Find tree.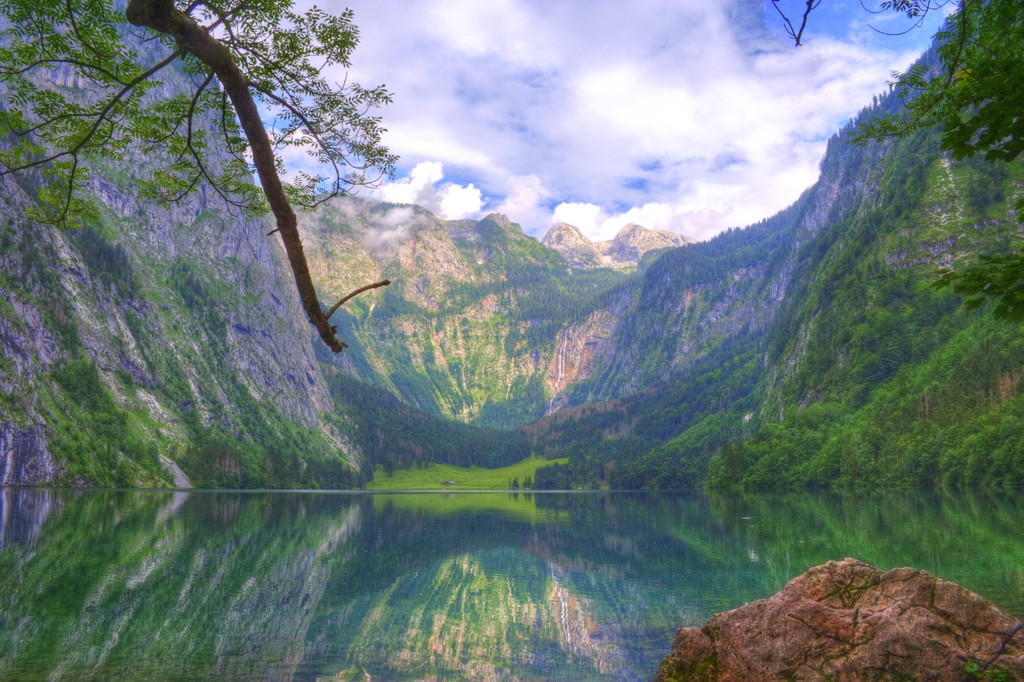
box=[0, 0, 401, 349].
